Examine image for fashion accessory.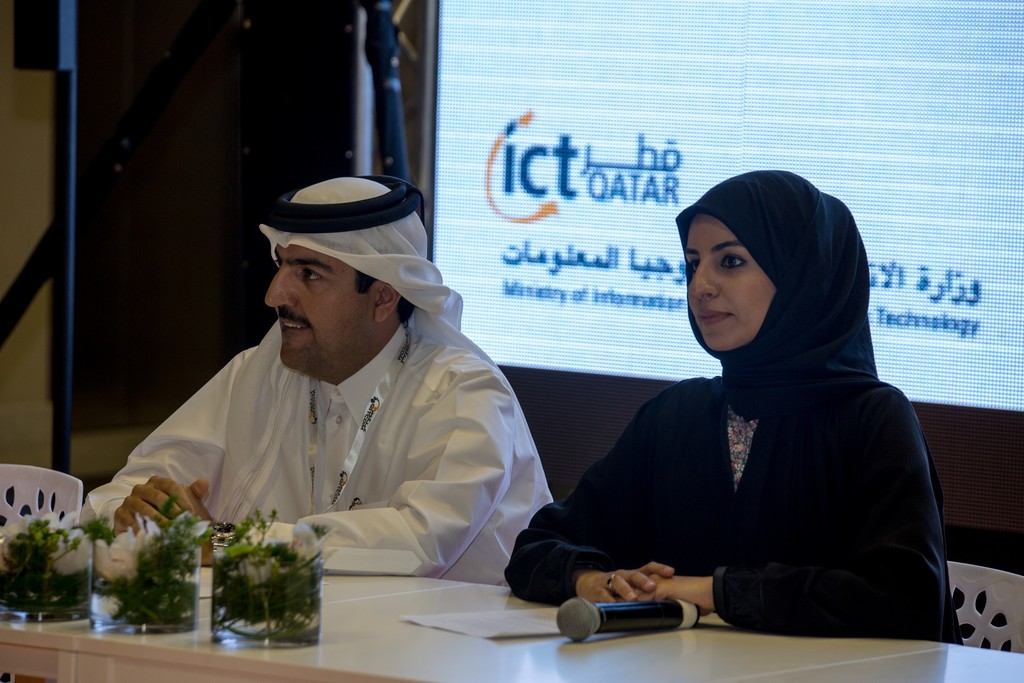
Examination result: [x1=203, y1=522, x2=237, y2=565].
